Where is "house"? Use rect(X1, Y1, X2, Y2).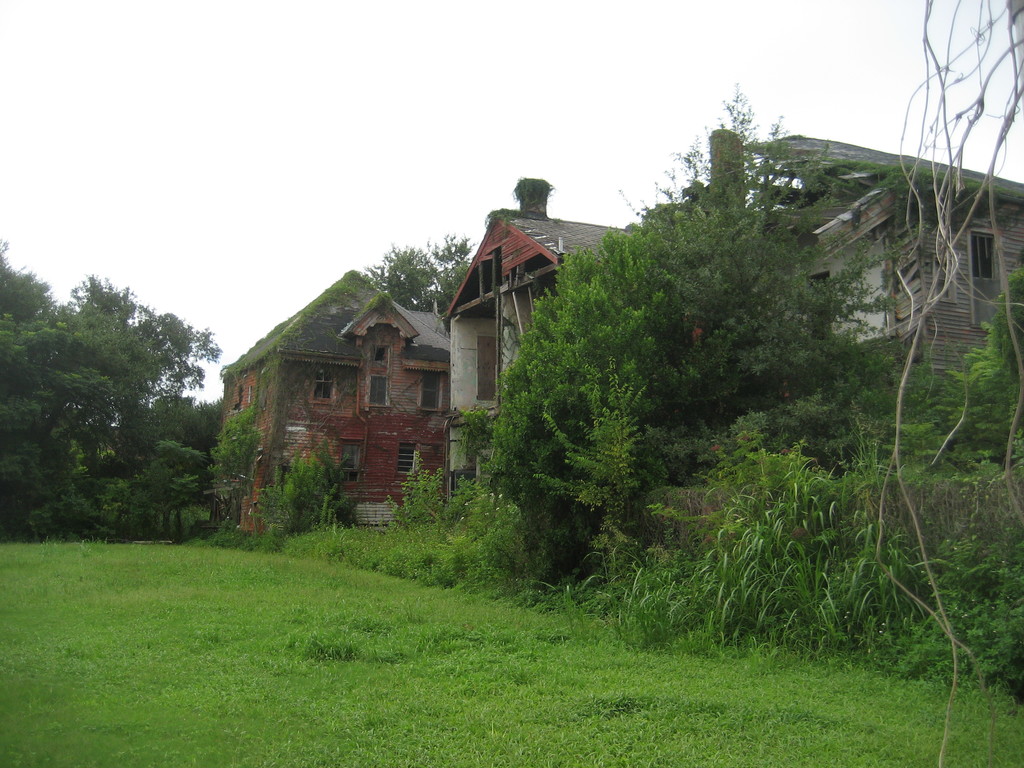
rect(671, 143, 1023, 389).
